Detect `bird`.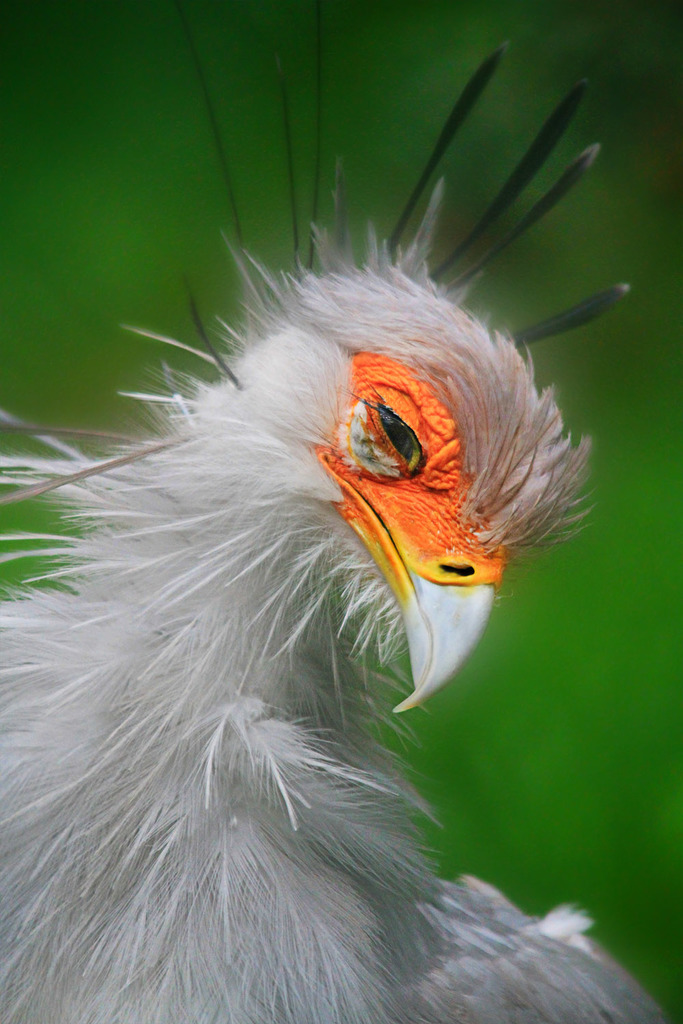
Detected at <box>0,0,682,1023</box>.
